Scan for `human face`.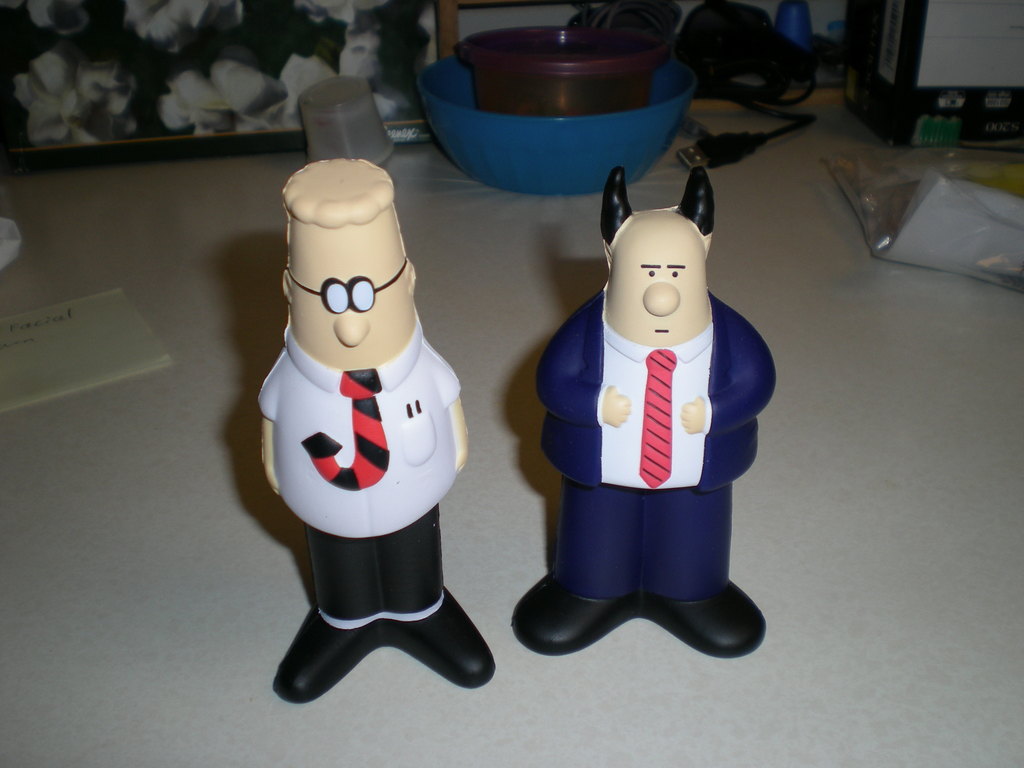
Scan result: <box>609,228,709,346</box>.
